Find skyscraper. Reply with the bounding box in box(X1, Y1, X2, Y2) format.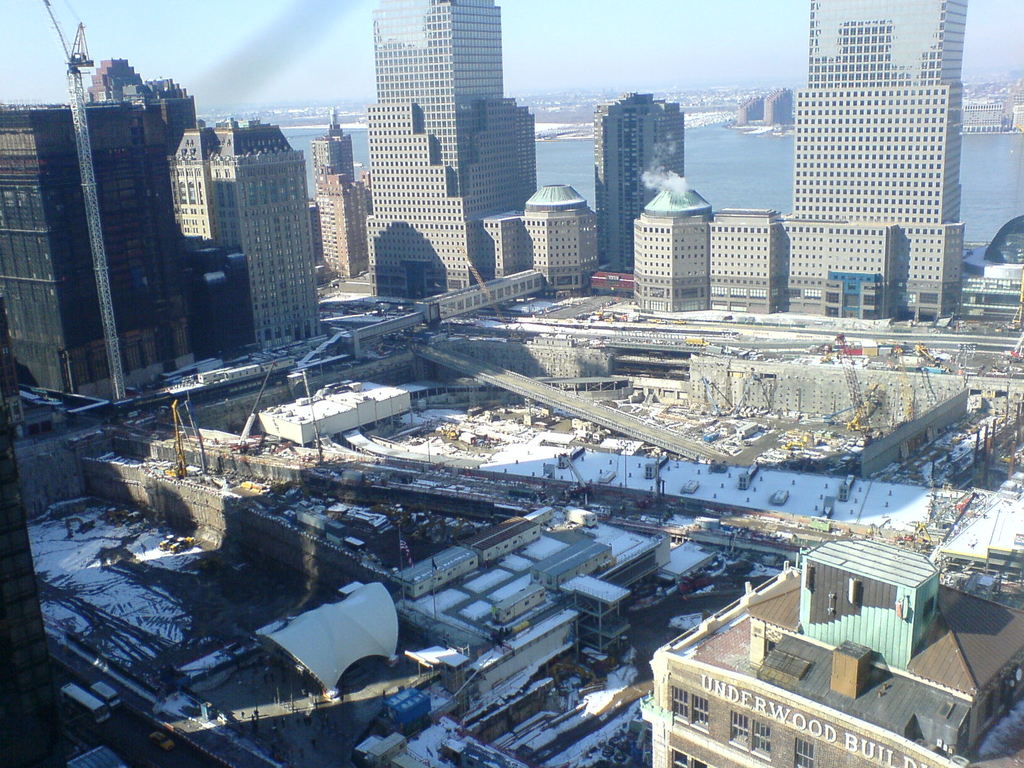
box(316, 102, 375, 283).
